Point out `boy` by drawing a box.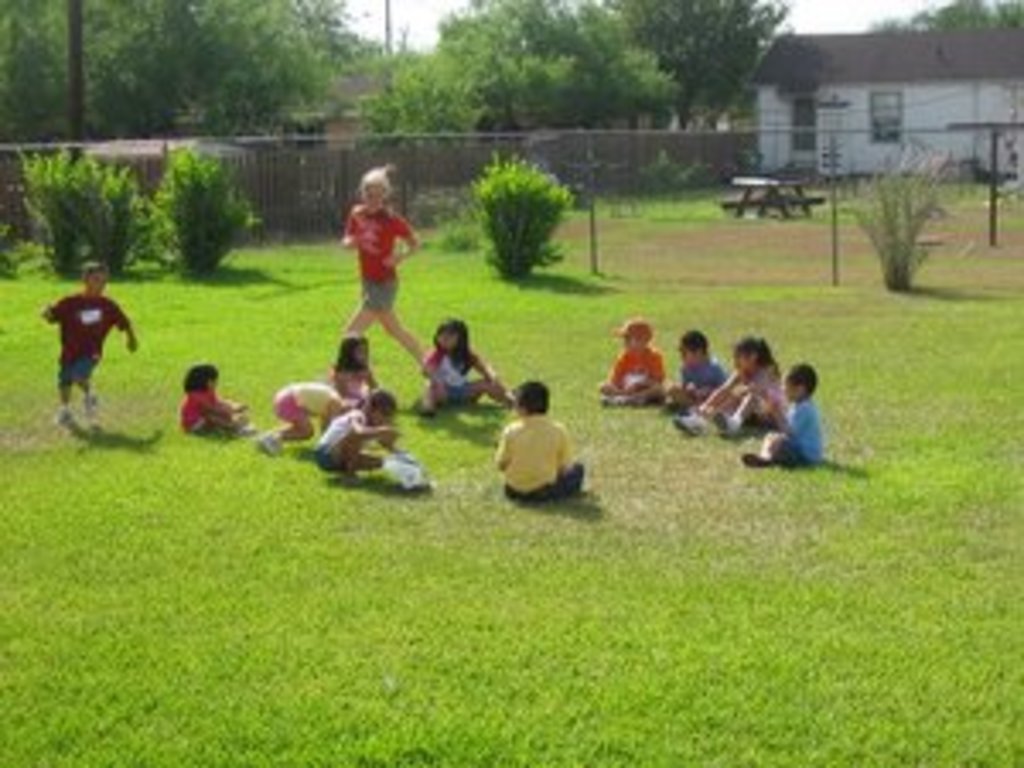
<region>666, 331, 730, 406</region>.
